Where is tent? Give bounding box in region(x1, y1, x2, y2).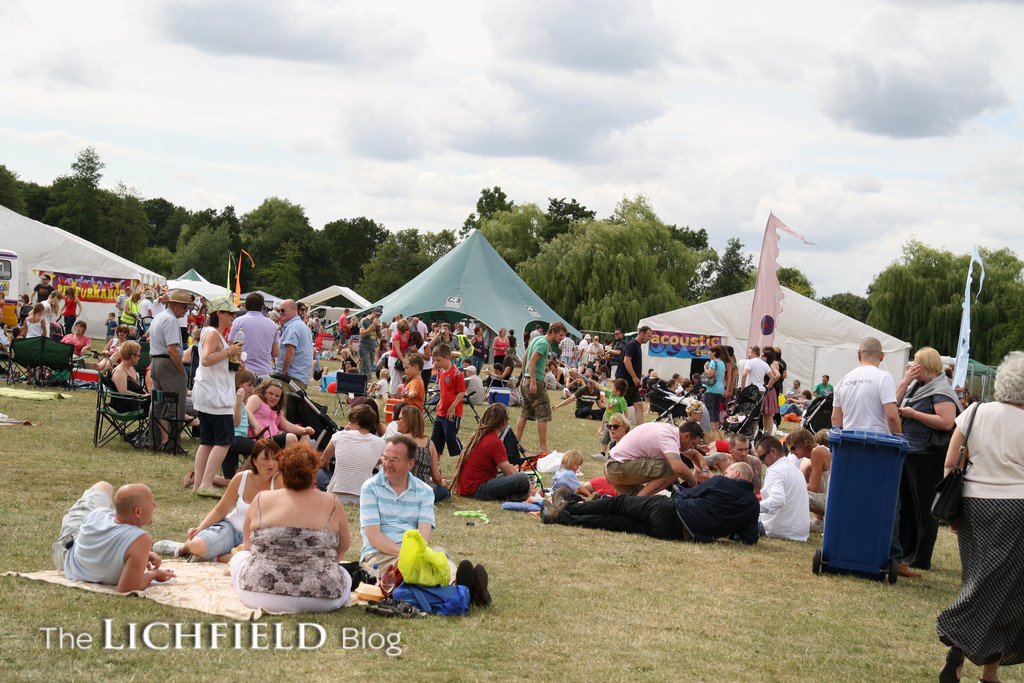
region(957, 356, 984, 399).
